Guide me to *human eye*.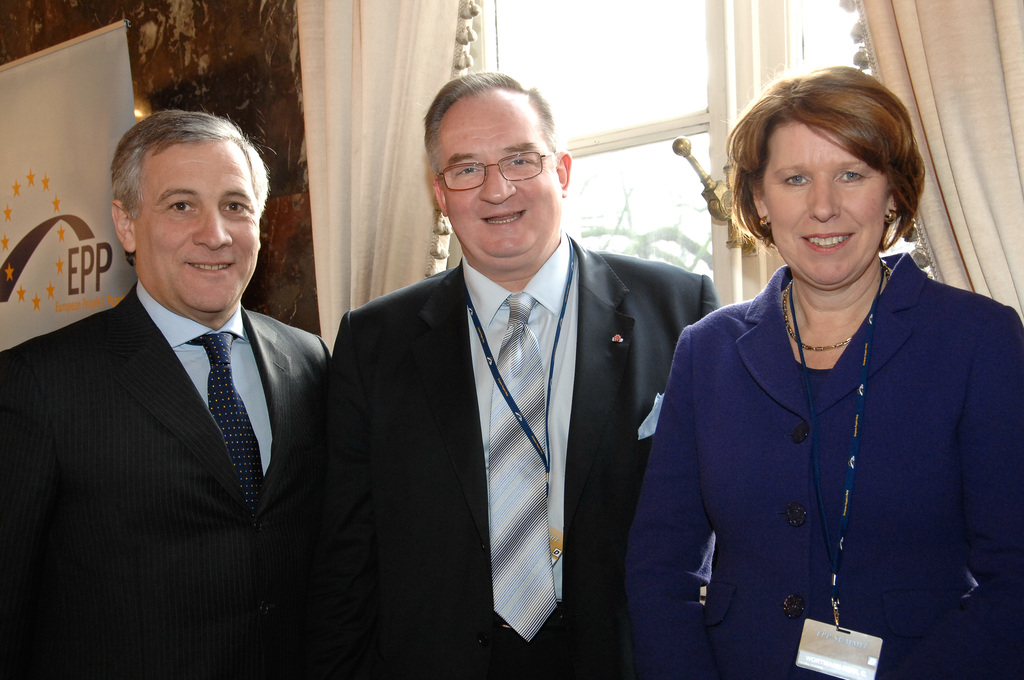
Guidance: {"left": 505, "top": 156, "right": 540, "bottom": 170}.
